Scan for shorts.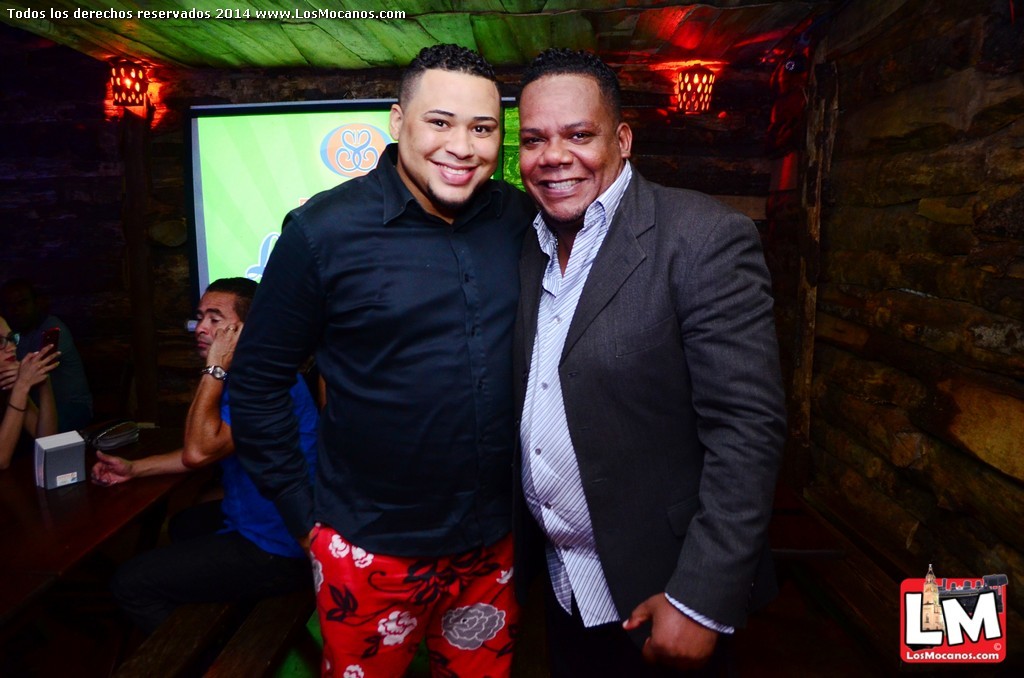
Scan result: x1=311 y1=542 x2=524 y2=657.
